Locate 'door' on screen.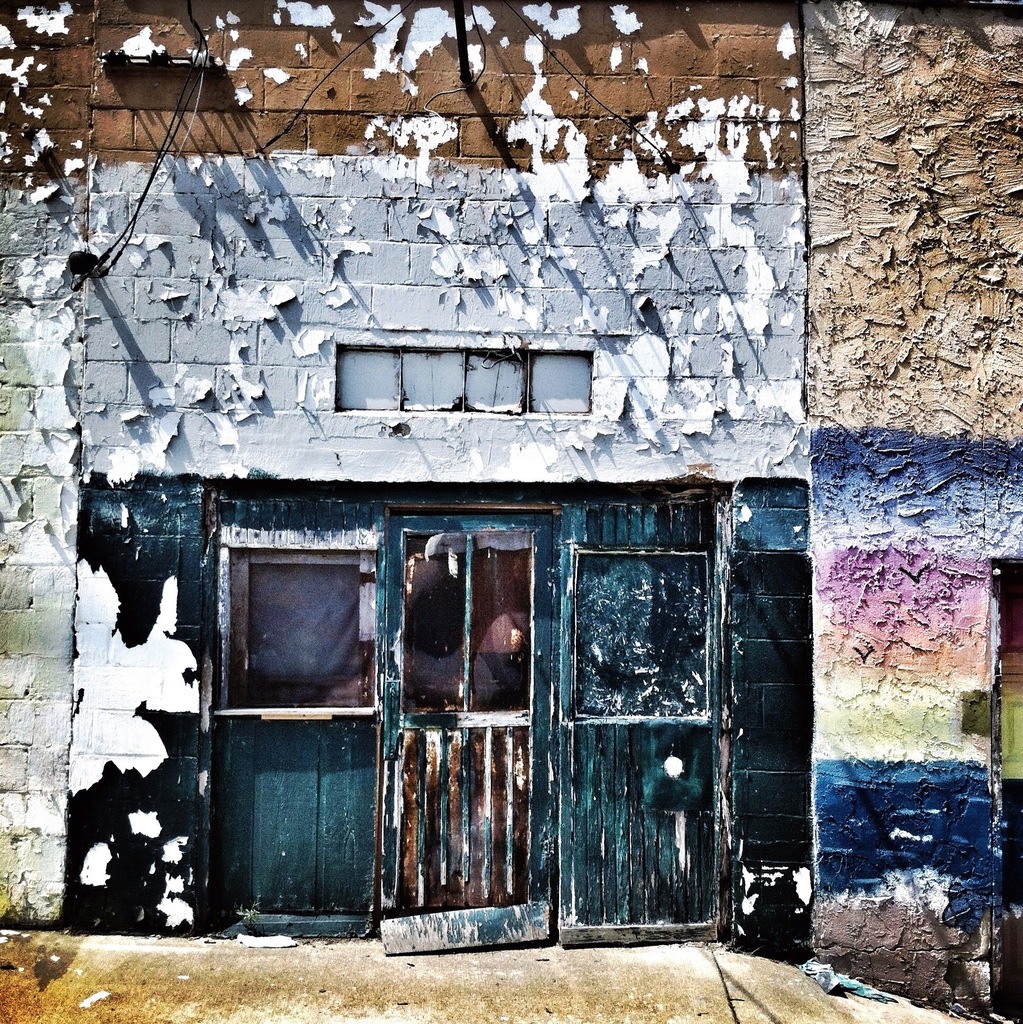
On screen at 377,515,553,946.
